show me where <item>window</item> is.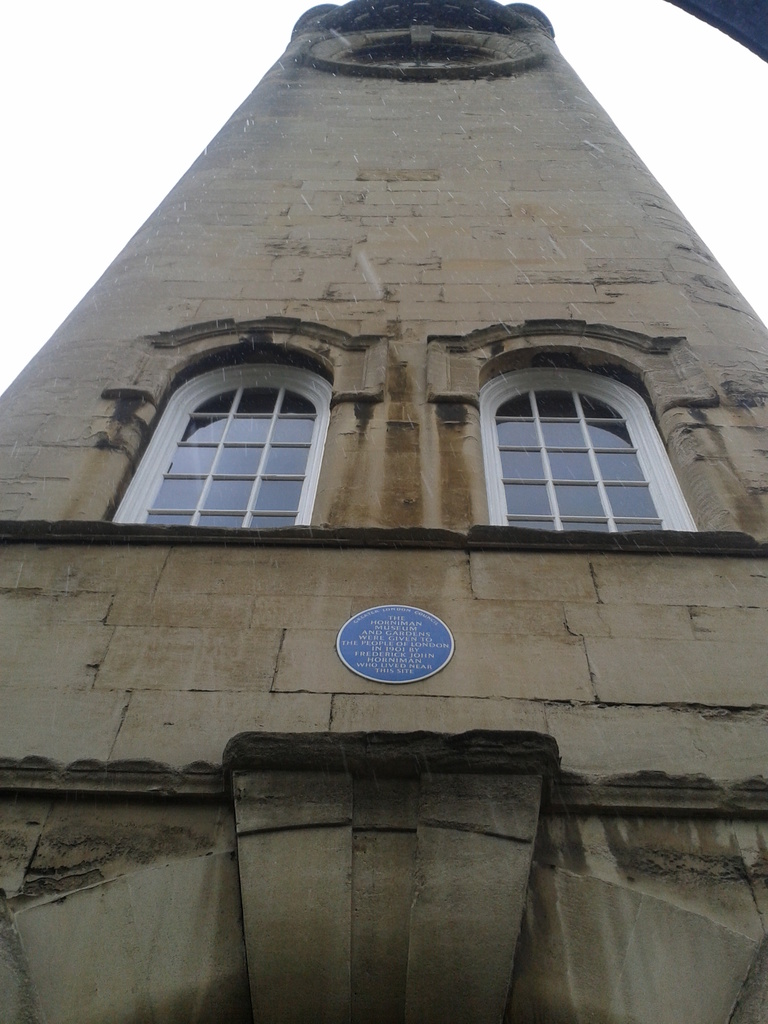
<item>window</item> is at box=[474, 340, 719, 534].
